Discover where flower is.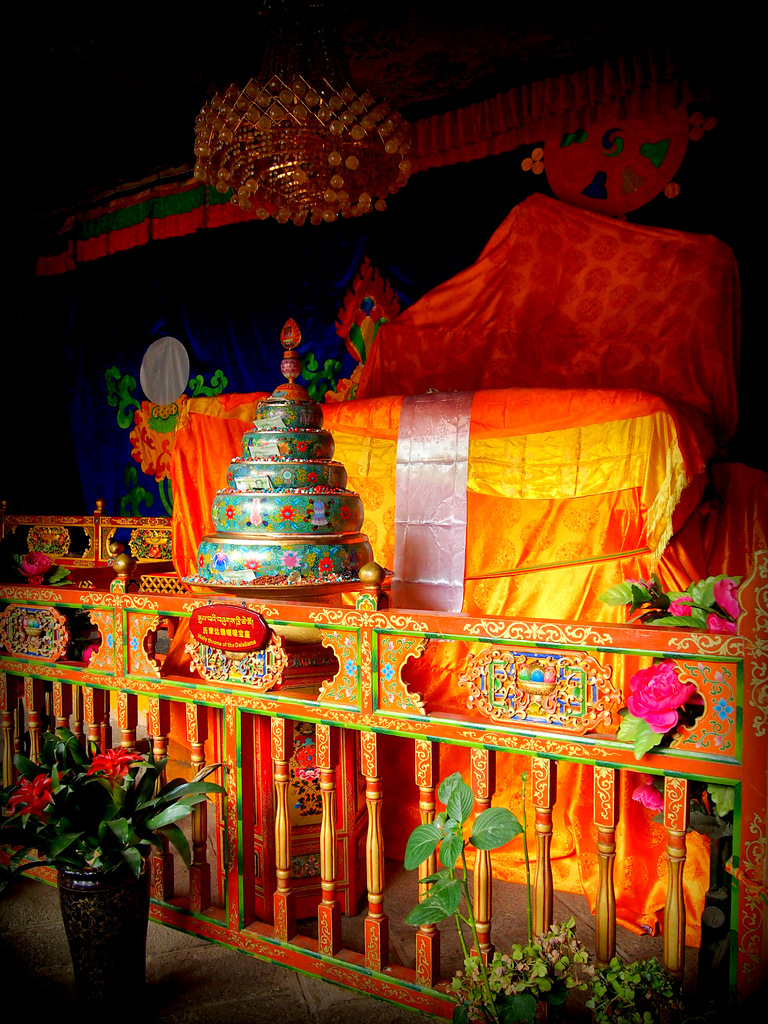
Discovered at {"left": 226, "top": 505, "right": 240, "bottom": 519}.
